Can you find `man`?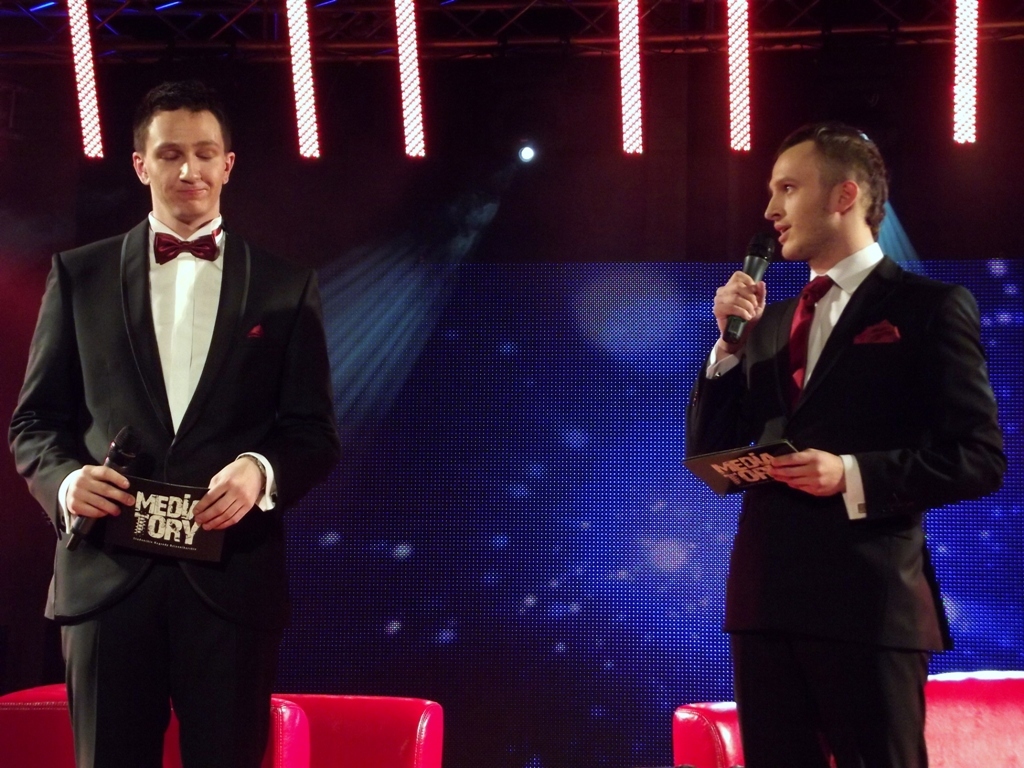
Yes, bounding box: pyautogui.locateOnScreen(700, 107, 996, 752).
